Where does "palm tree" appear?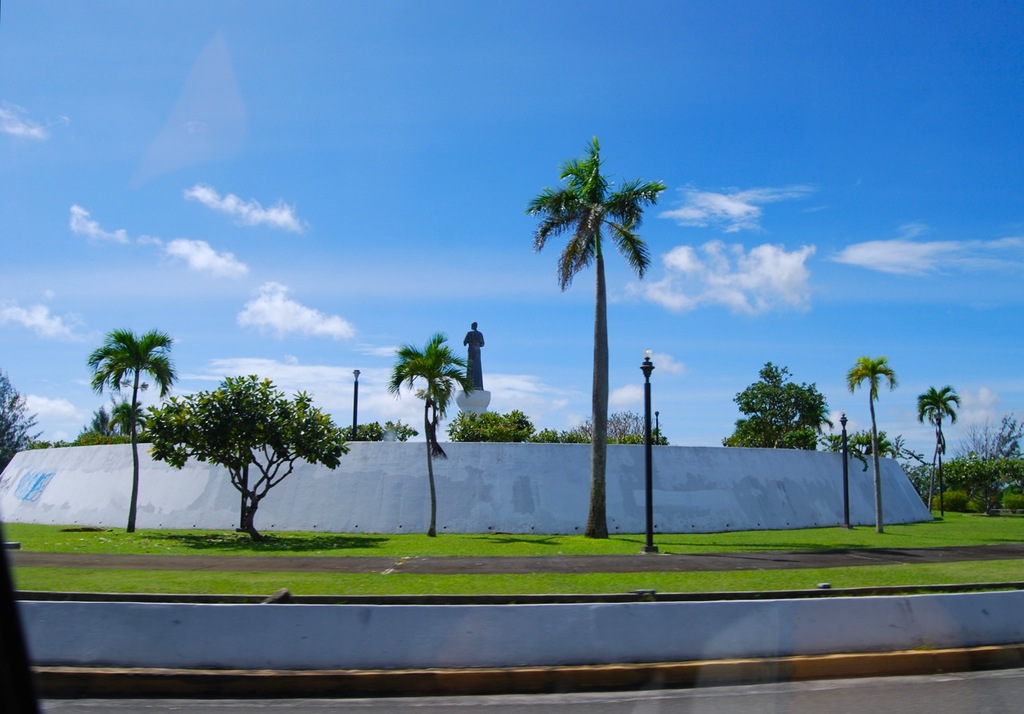
Appears at locate(523, 135, 667, 541).
